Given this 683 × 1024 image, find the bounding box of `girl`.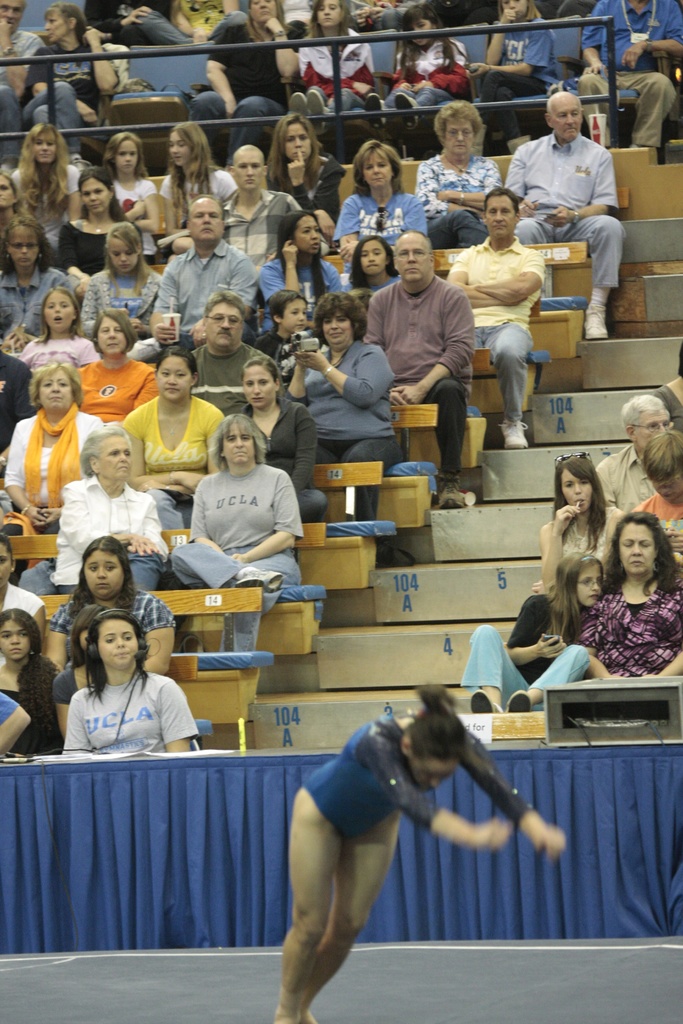
[76, 221, 164, 343].
